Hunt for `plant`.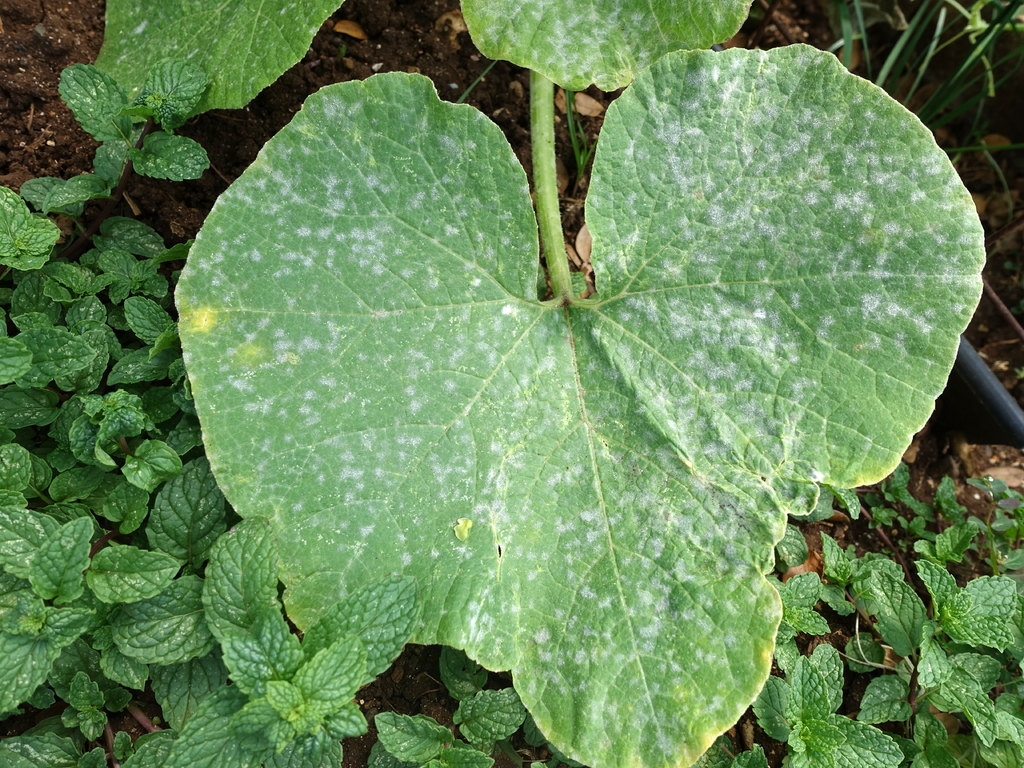
Hunted down at bbox=(561, 85, 607, 191).
